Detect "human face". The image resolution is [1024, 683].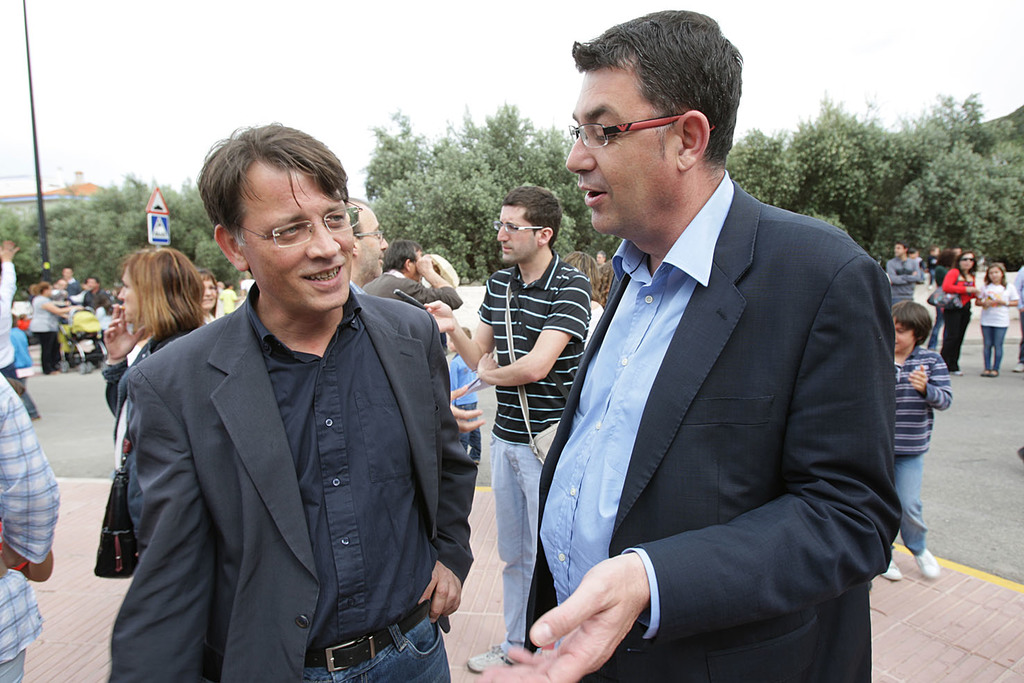
bbox(361, 210, 388, 283).
